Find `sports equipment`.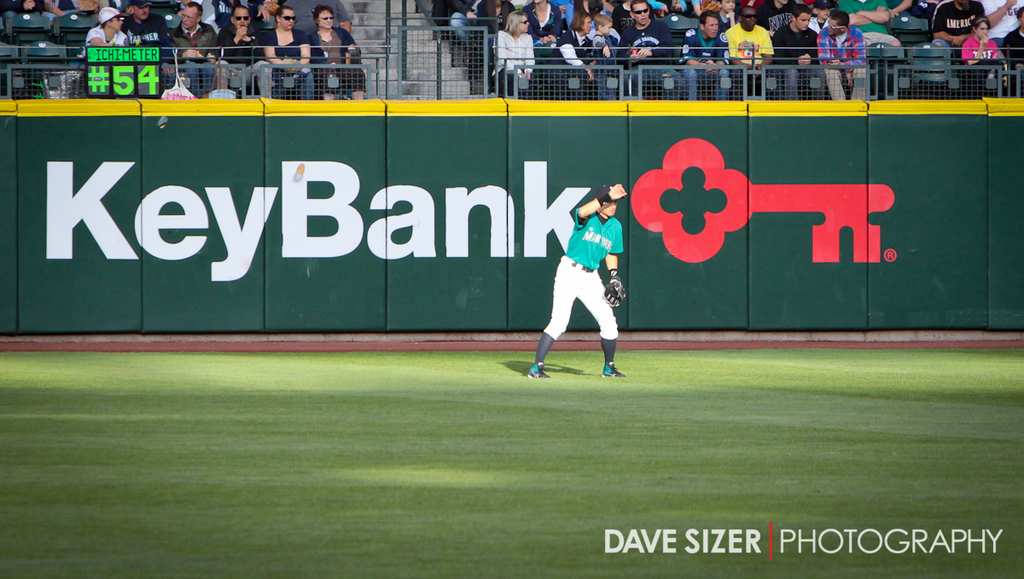
<box>600,272,626,309</box>.
